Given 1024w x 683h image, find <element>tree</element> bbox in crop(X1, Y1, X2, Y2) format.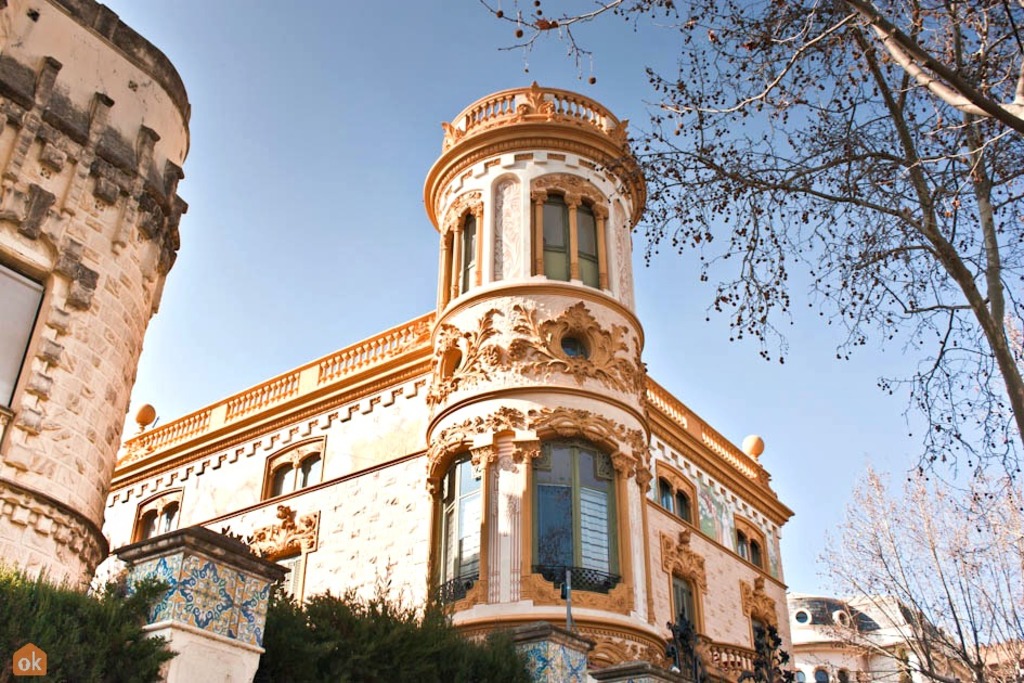
crop(268, 557, 537, 682).
